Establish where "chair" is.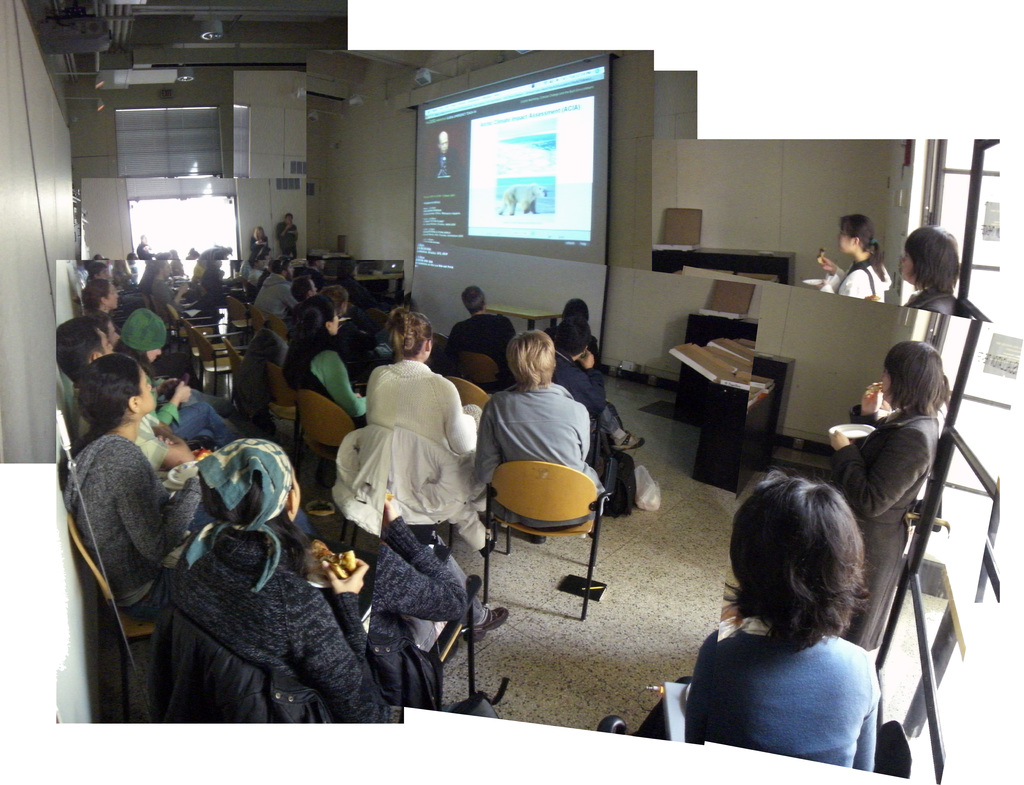
Established at 296, 387, 370, 490.
